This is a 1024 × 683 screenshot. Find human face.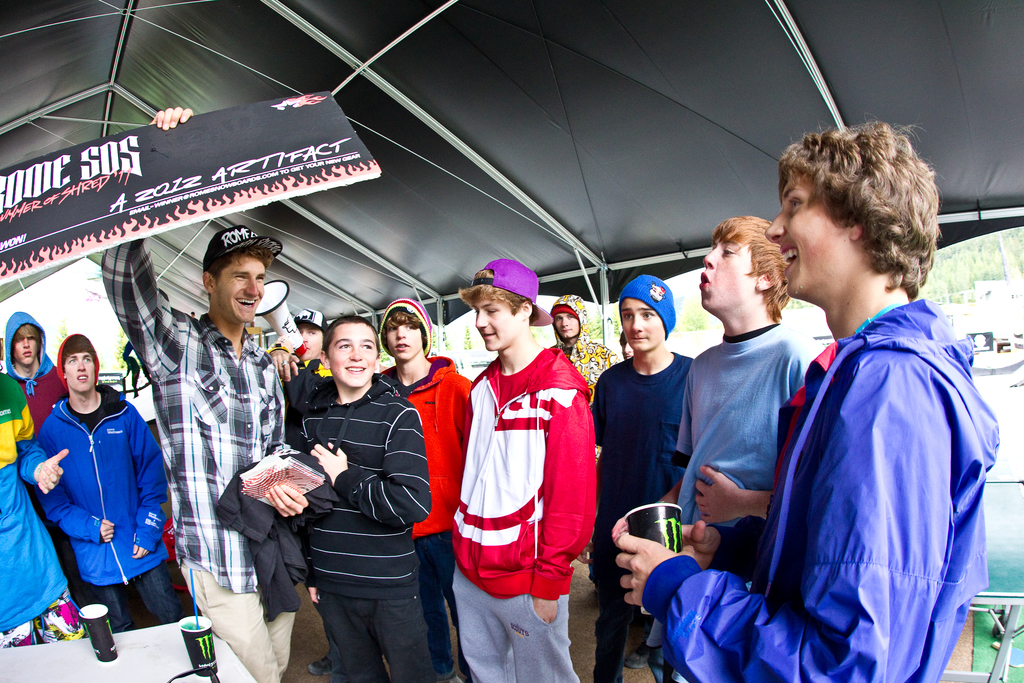
Bounding box: rect(213, 249, 266, 320).
